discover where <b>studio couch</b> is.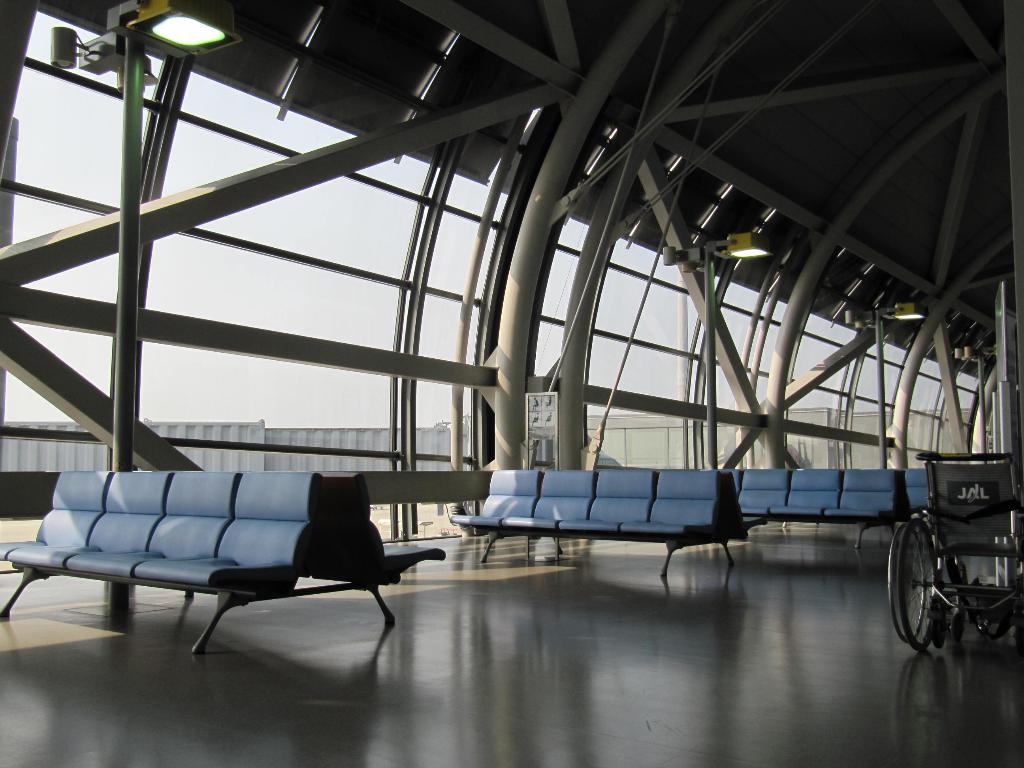
Discovered at <region>0, 465, 312, 656</region>.
